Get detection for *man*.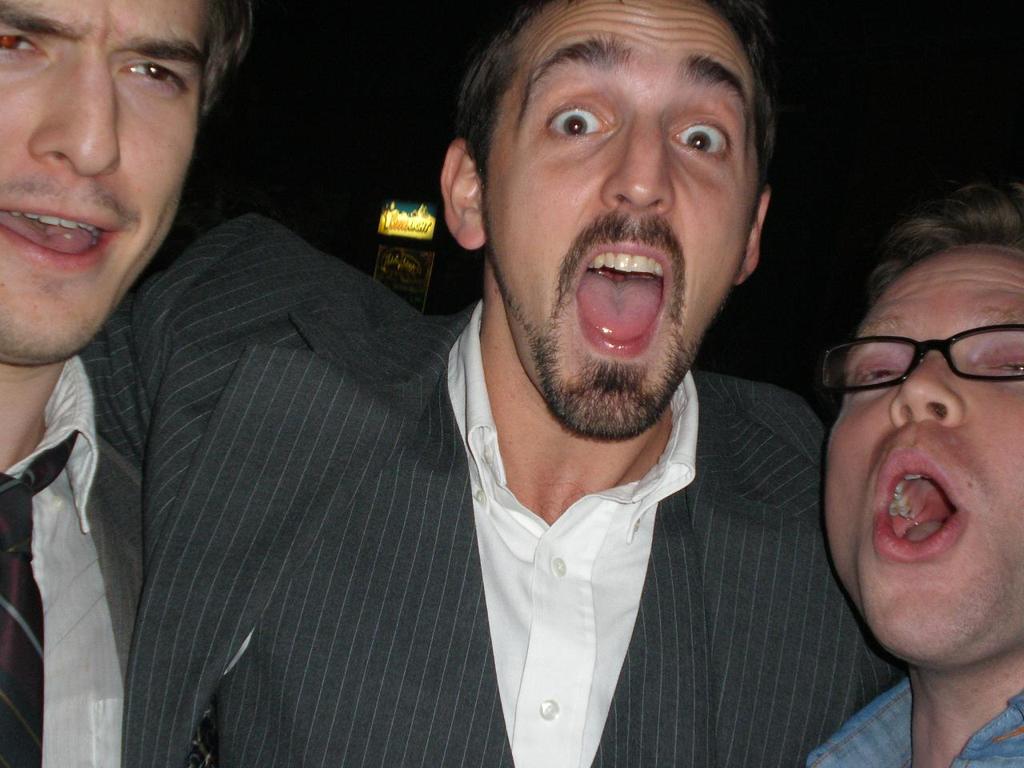
Detection: [0, 0, 262, 767].
